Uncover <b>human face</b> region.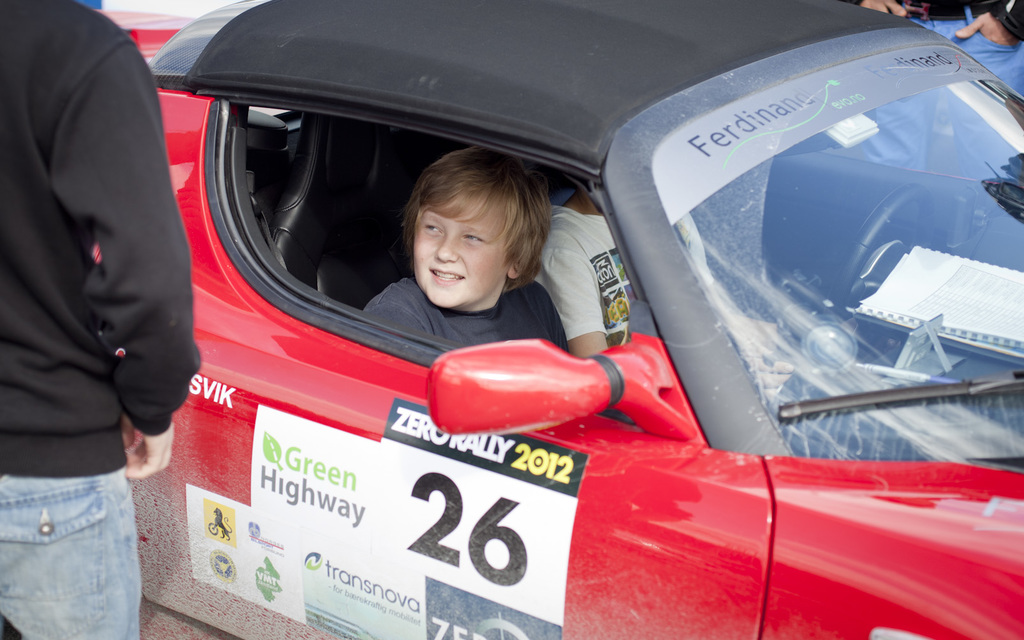
Uncovered: <box>415,192,510,311</box>.
